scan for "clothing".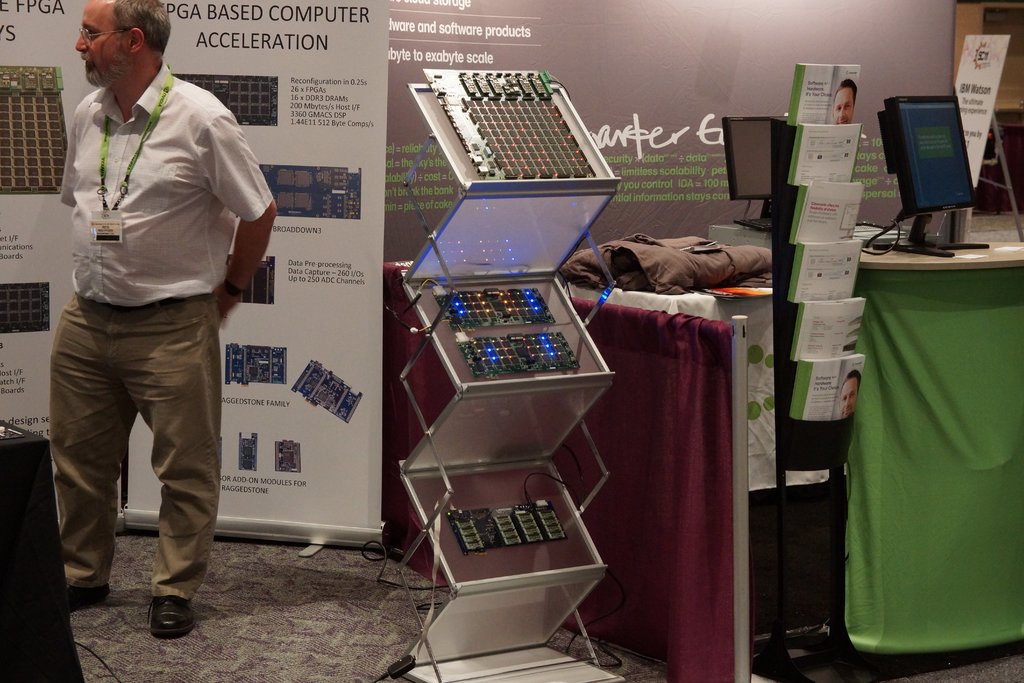
Scan result: [47,60,271,589].
